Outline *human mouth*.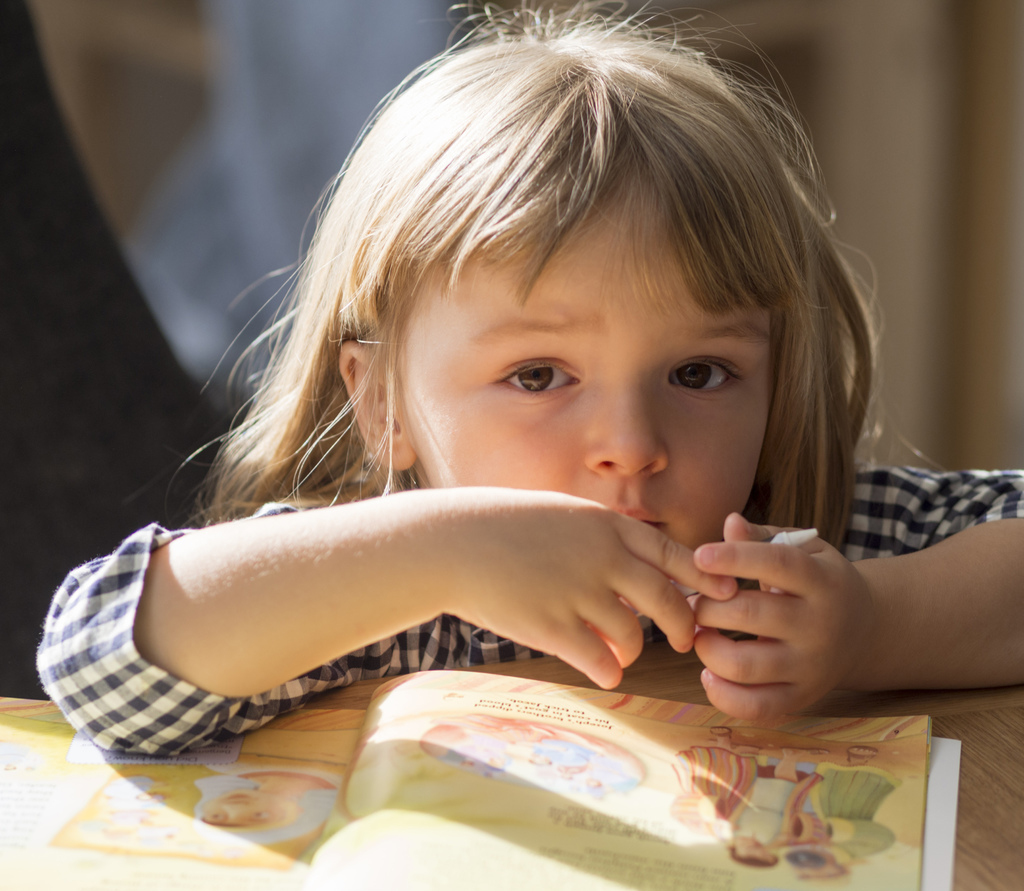
Outline: pyautogui.locateOnScreen(607, 501, 675, 534).
